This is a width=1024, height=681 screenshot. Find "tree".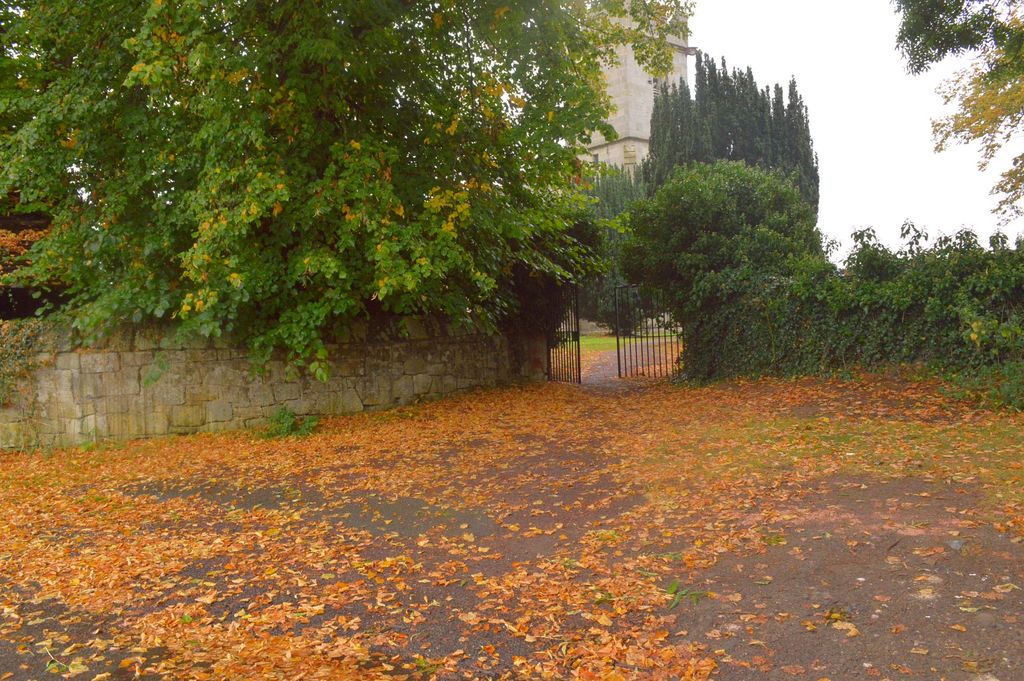
Bounding box: BBox(0, 0, 693, 385).
